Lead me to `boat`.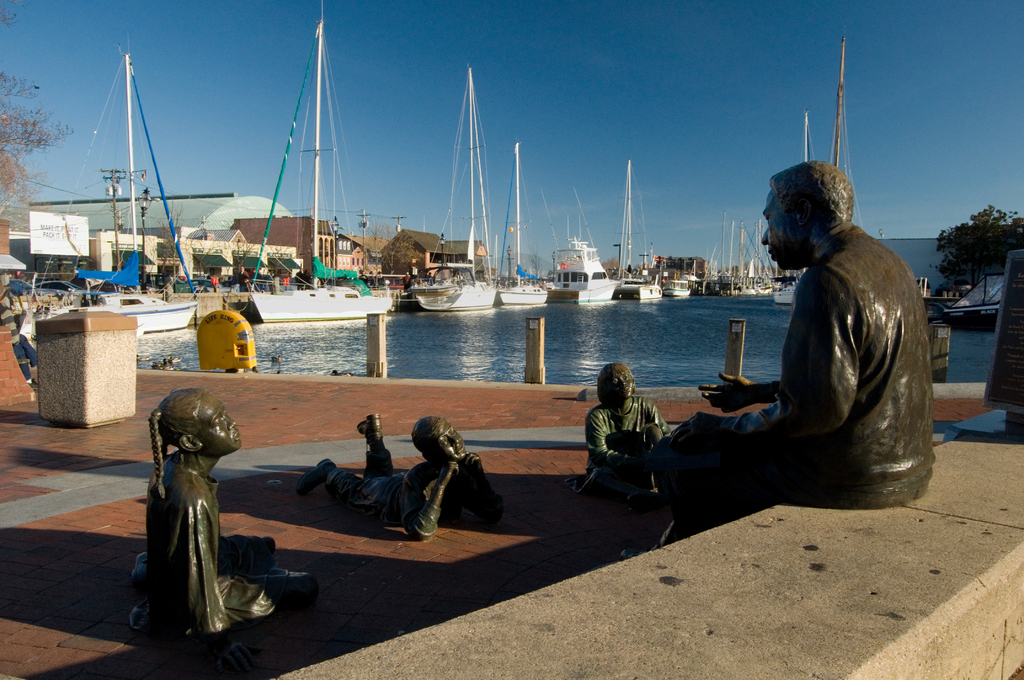
Lead to box(220, 26, 381, 337).
